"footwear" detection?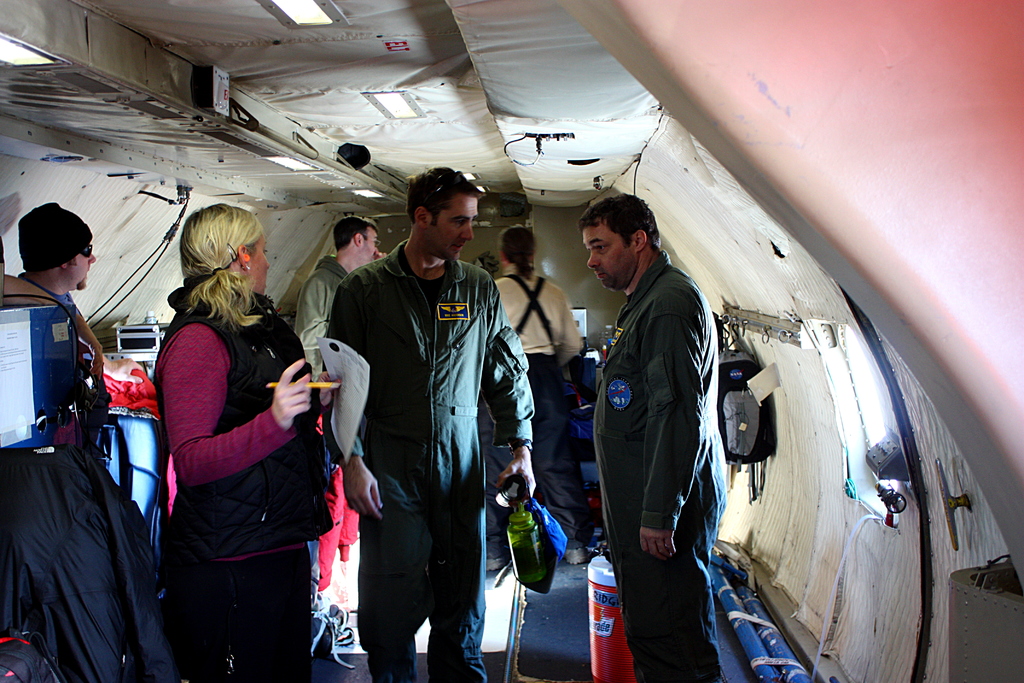
{"x1": 566, "y1": 543, "x2": 592, "y2": 564}
